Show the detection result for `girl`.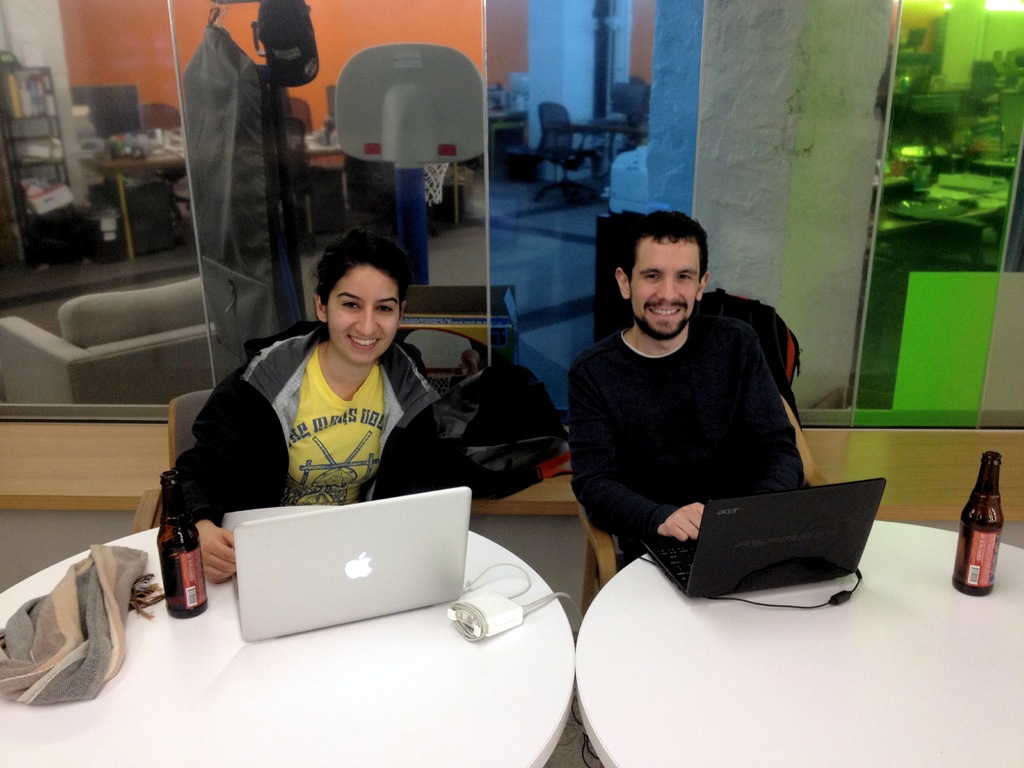
Rect(171, 228, 444, 585).
